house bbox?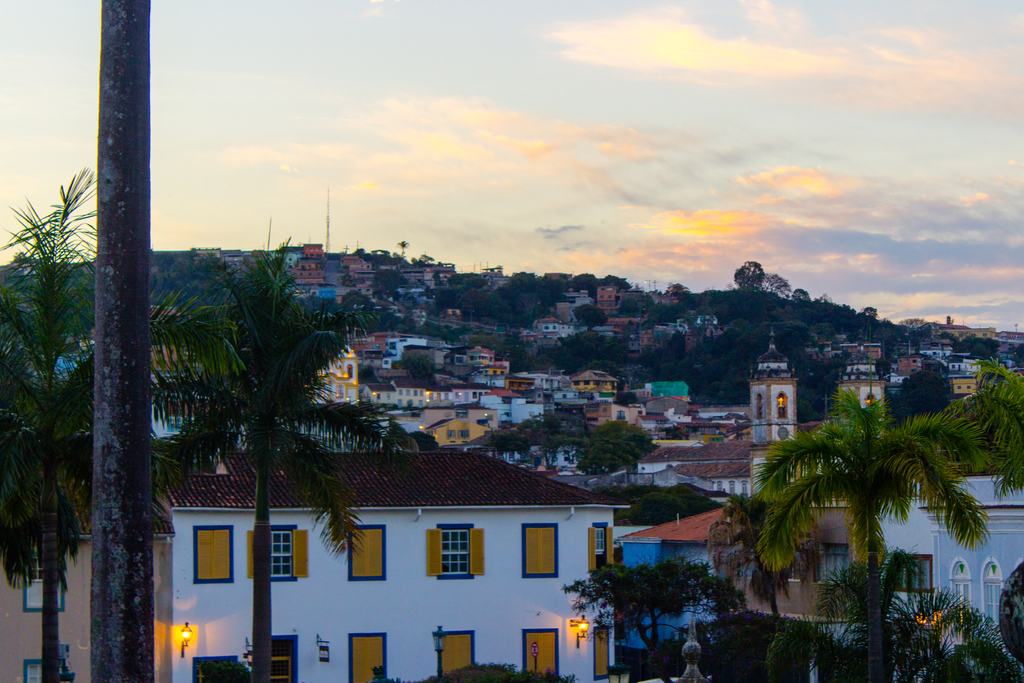
[x1=164, y1=429, x2=639, y2=682]
